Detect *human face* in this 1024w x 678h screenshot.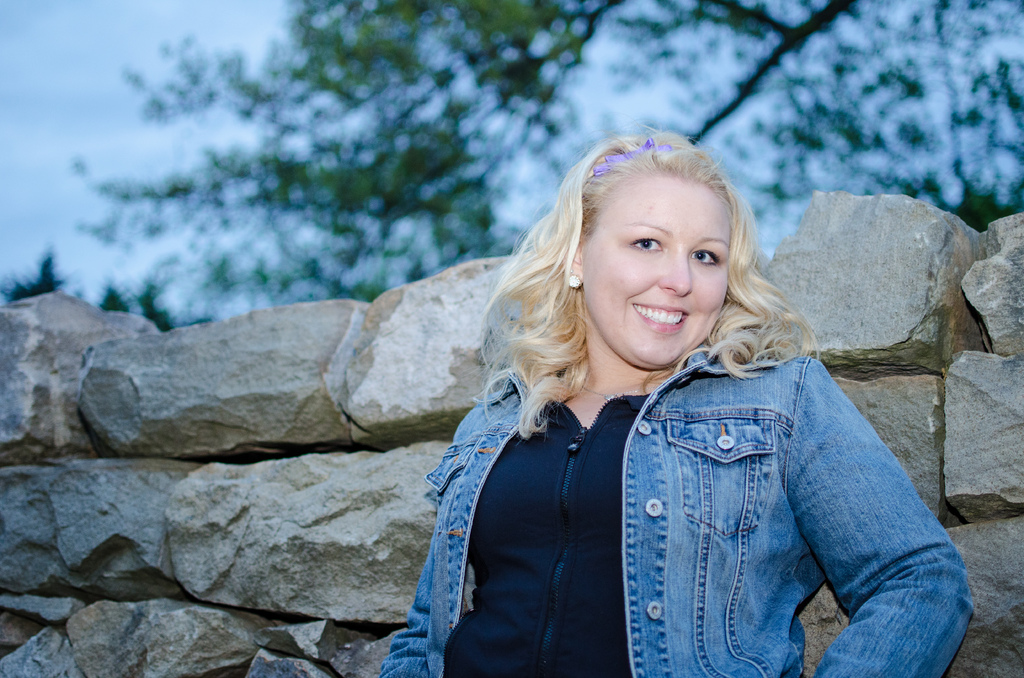
Detection: box=[584, 175, 733, 371].
